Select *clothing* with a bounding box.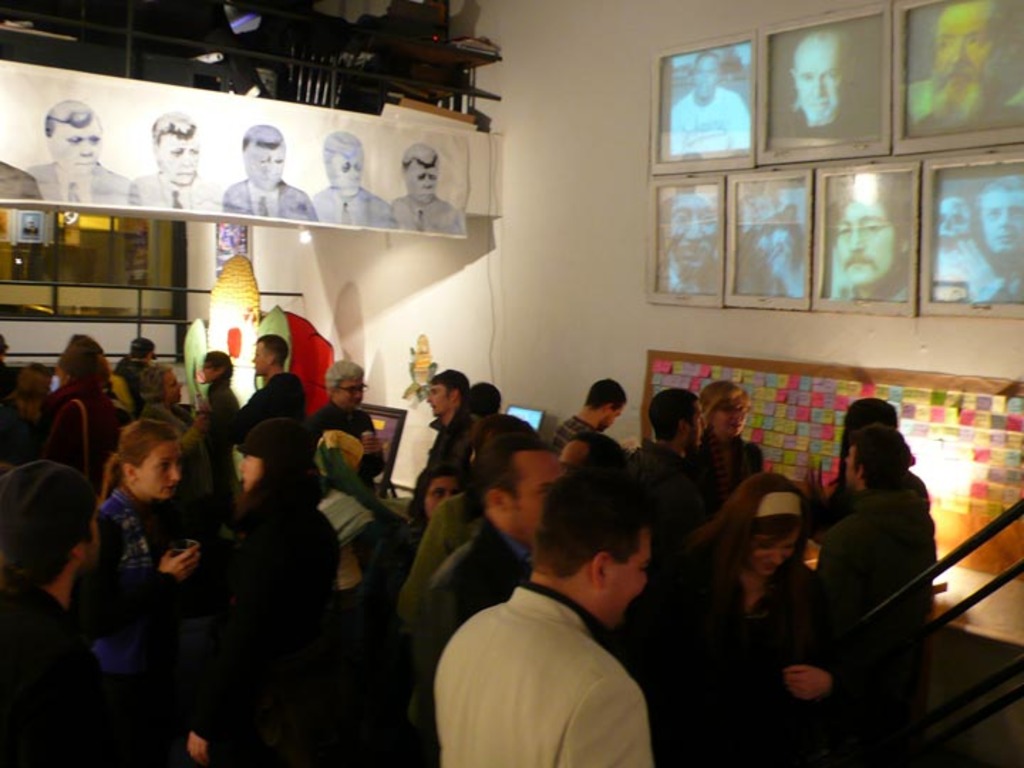
<region>37, 378, 119, 472</region>.
